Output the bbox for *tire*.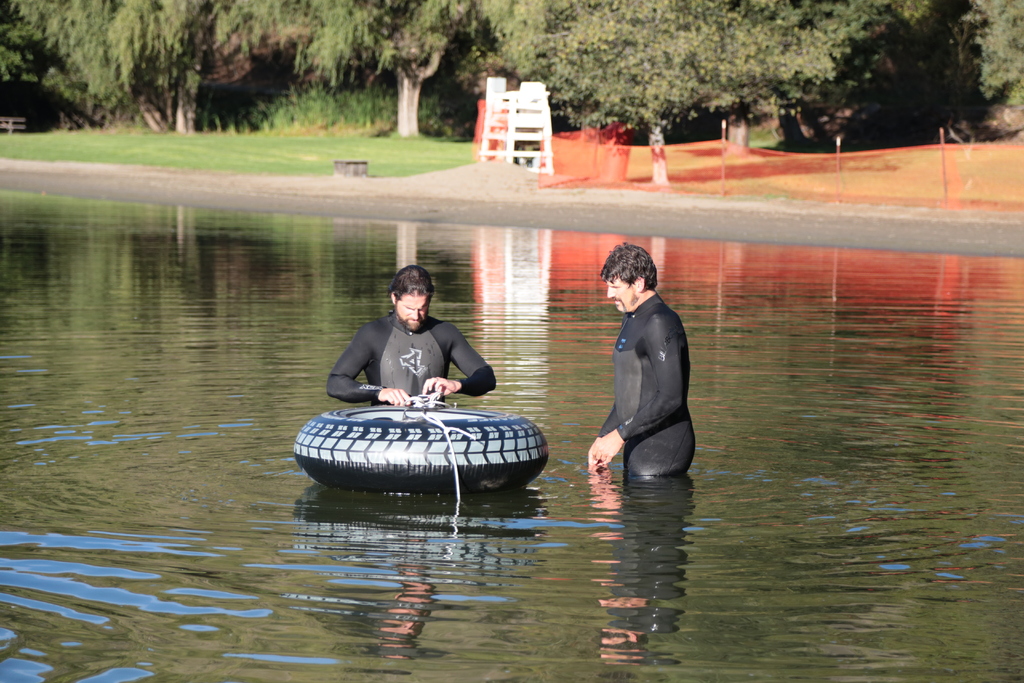
bbox=(295, 408, 557, 511).
